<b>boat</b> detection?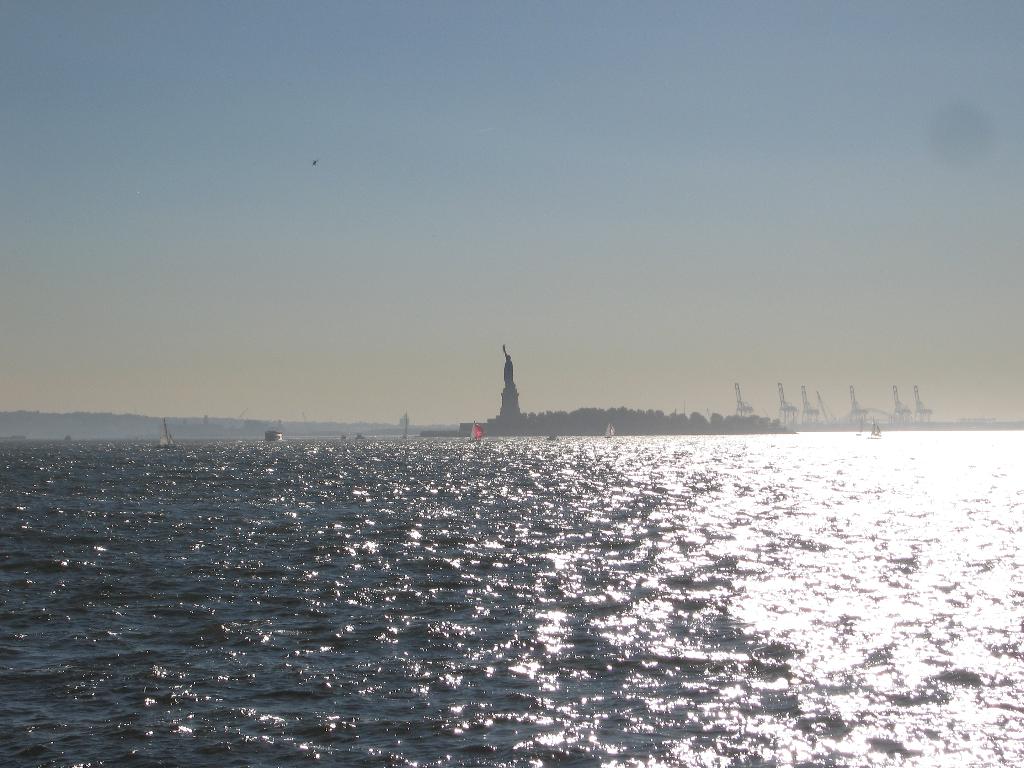
158 419 178 452
